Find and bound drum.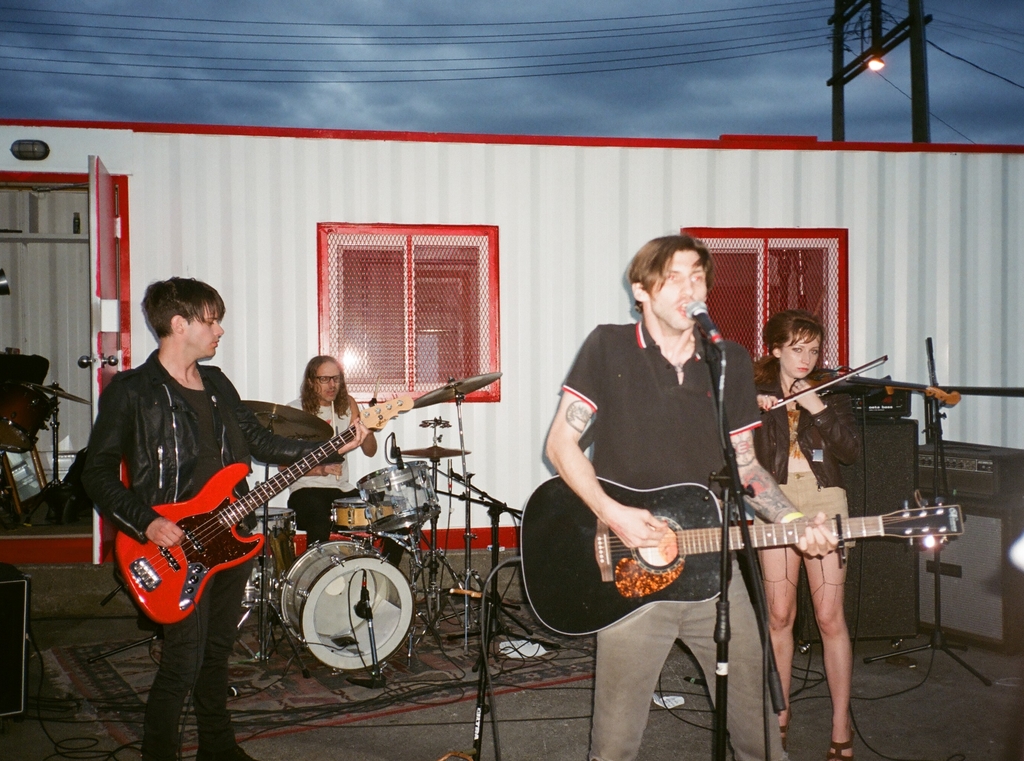
Bound: bbox=(357, 462, 444, 533).
